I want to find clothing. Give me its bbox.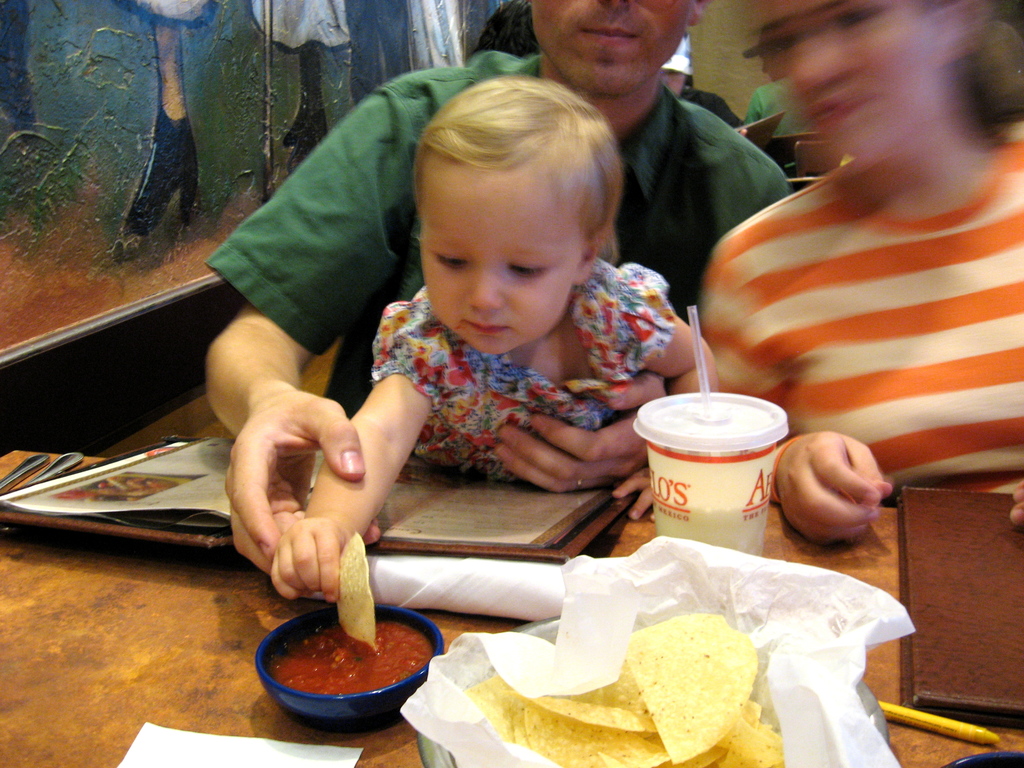
201 63 787 436.
